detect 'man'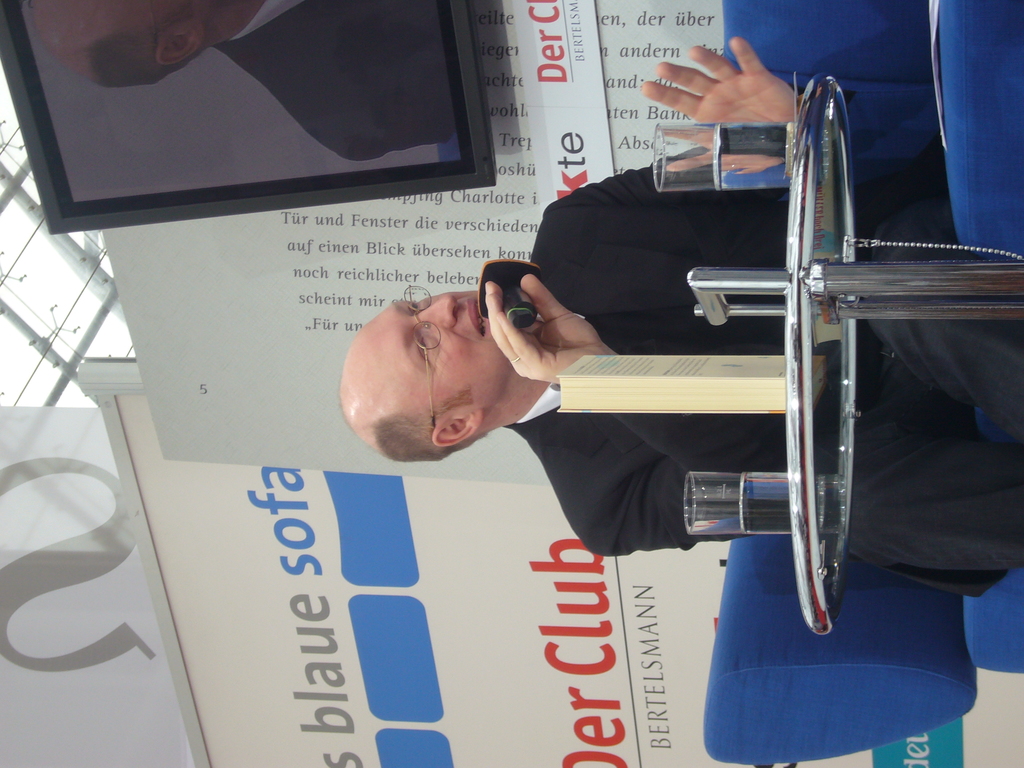
BBox(28, 0, 456, 161)
